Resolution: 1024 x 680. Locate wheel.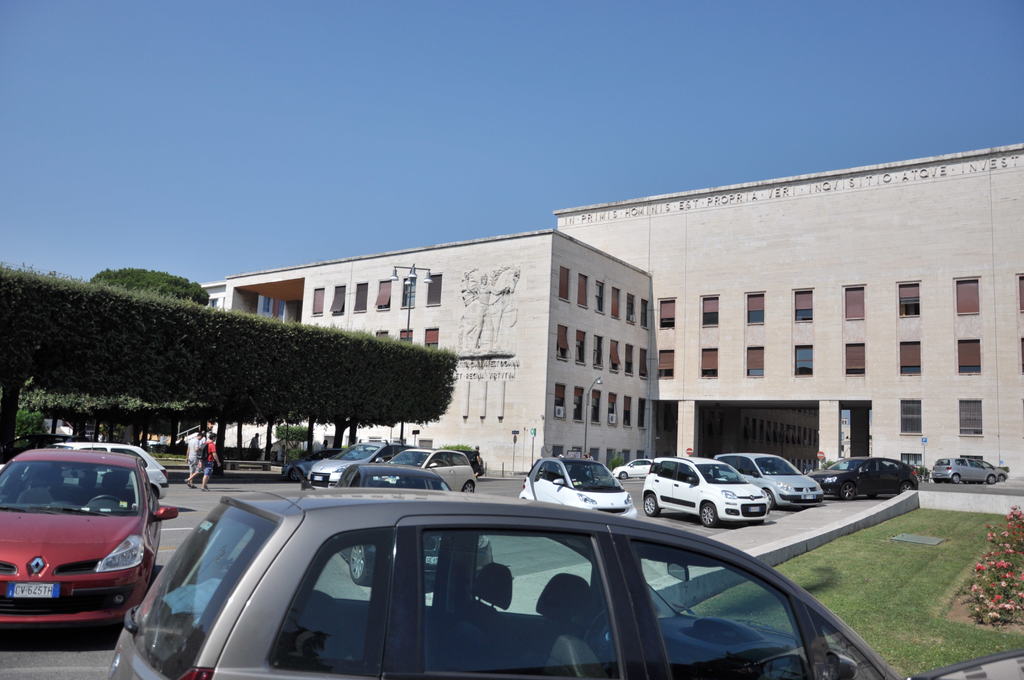
bbox=[580, 610, 612, 668].
